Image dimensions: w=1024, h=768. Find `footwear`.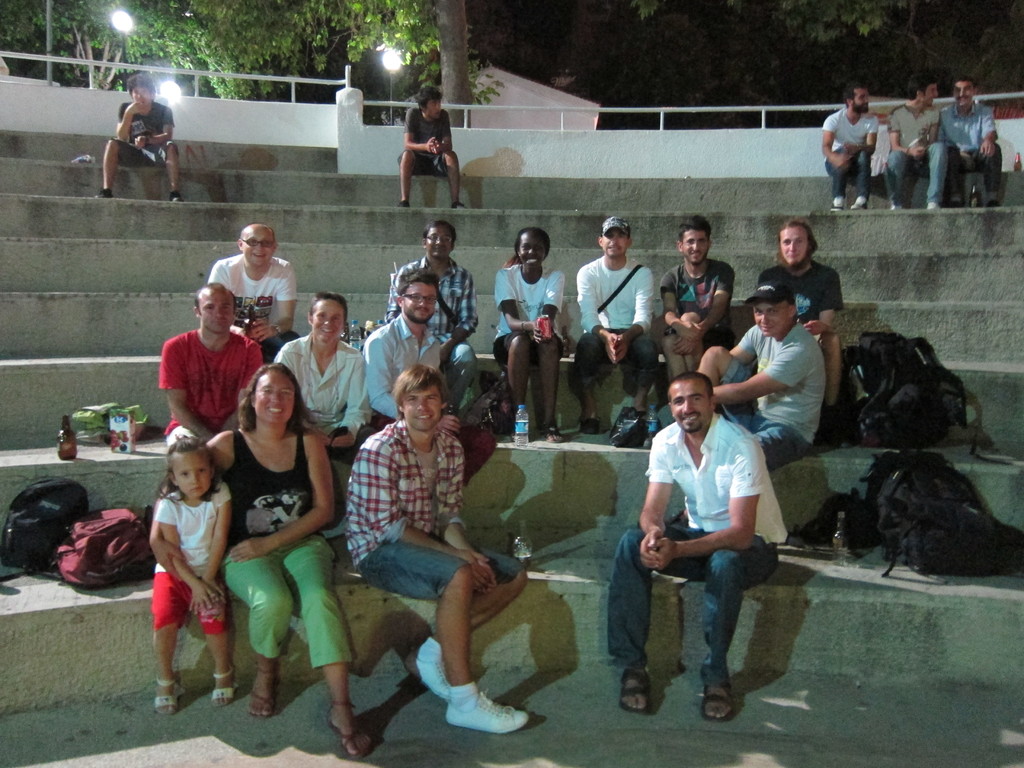
box=[540, 415, 563, 445].
